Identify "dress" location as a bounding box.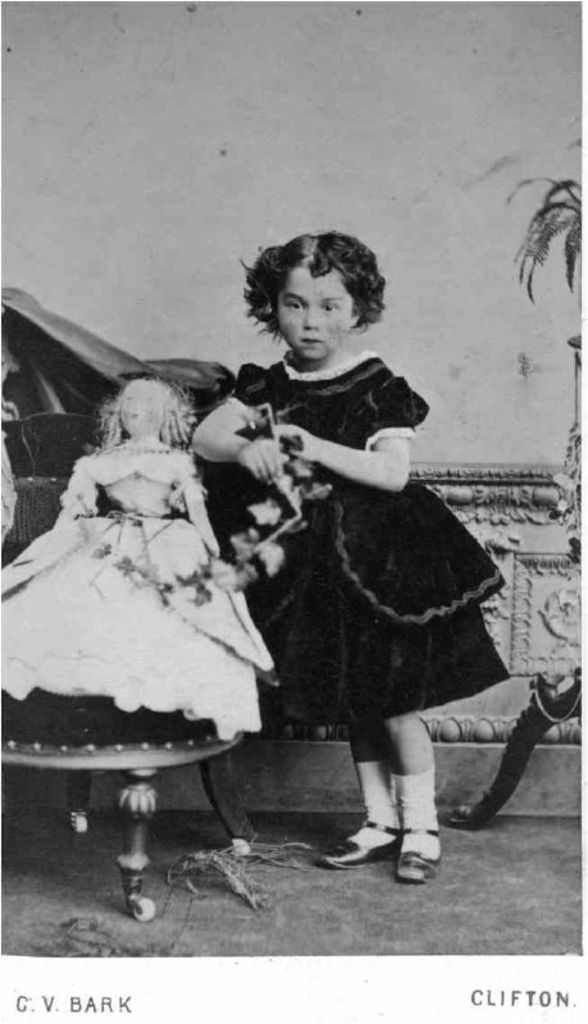
(left=0, top=442, right=273, bottom=742).
